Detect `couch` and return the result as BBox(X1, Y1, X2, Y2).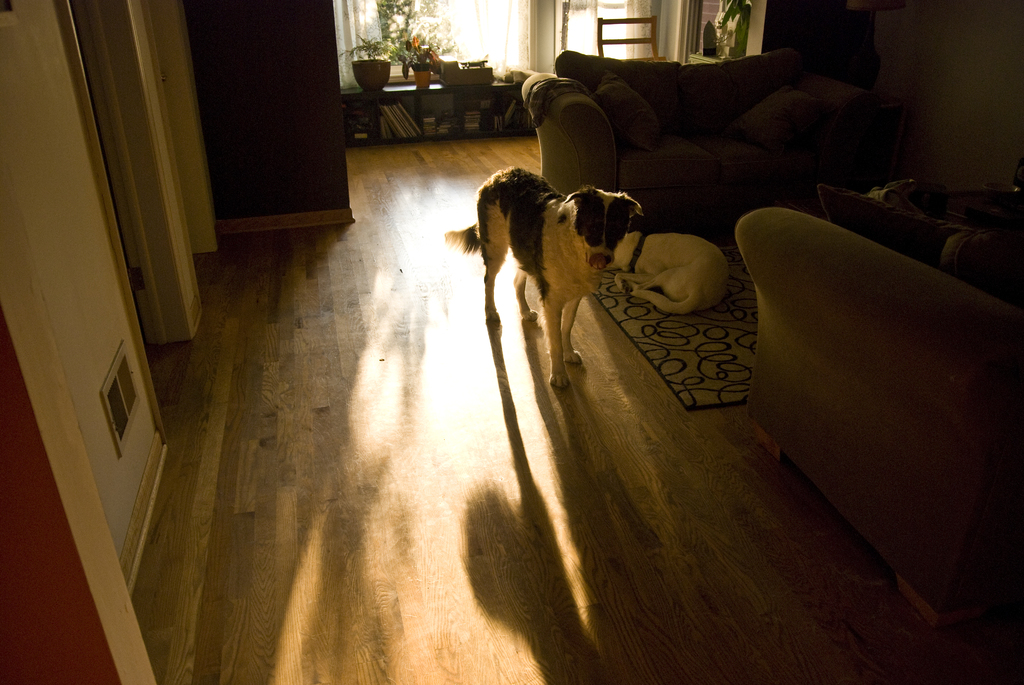
BBox(524, 52, 871, 240).
